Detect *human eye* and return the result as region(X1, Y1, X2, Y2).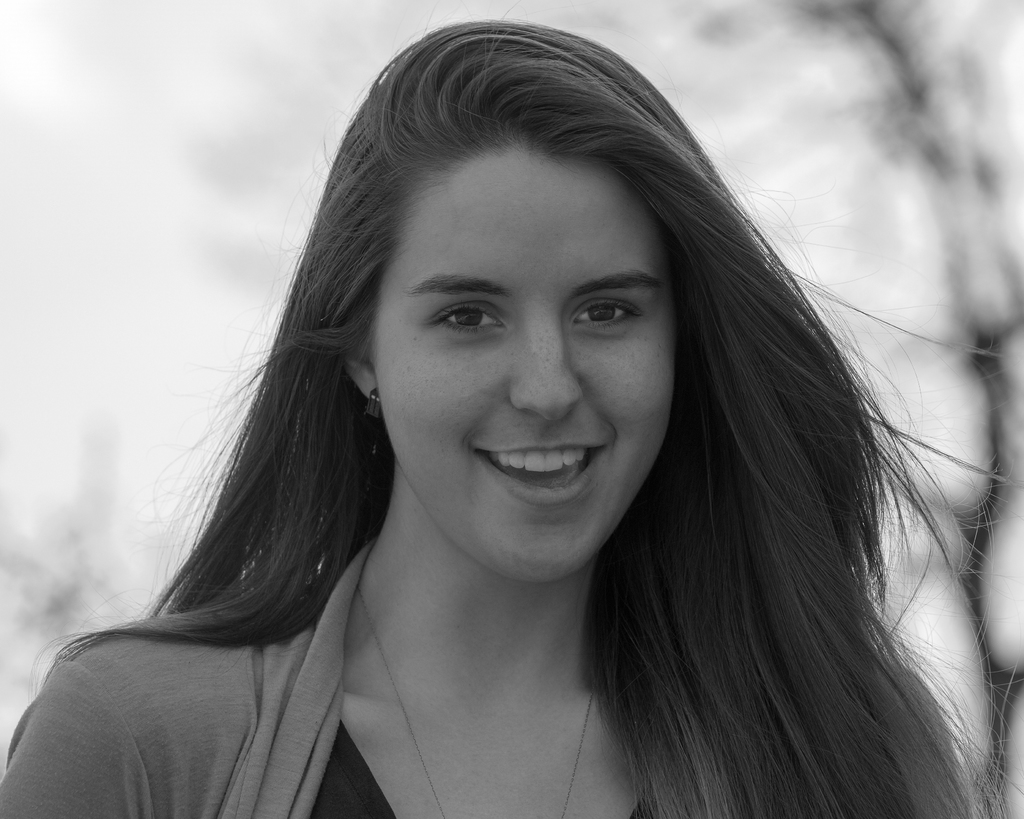
region(568, 295, 643, 331).
